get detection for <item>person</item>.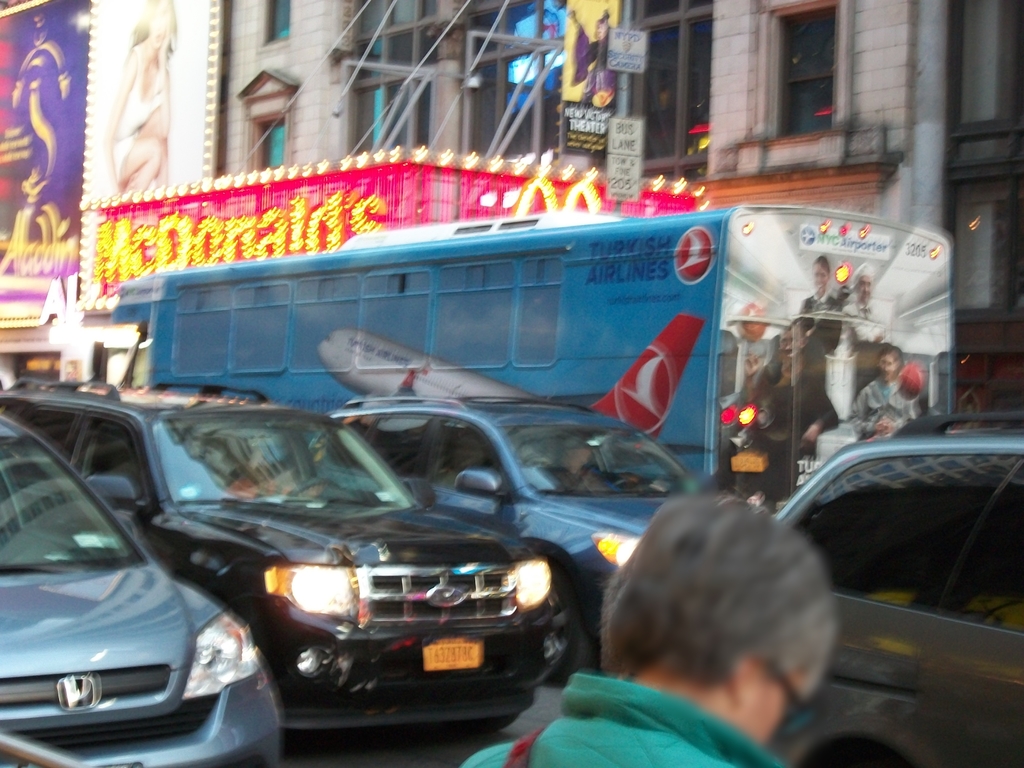
Detection: 836,264,888,343.
